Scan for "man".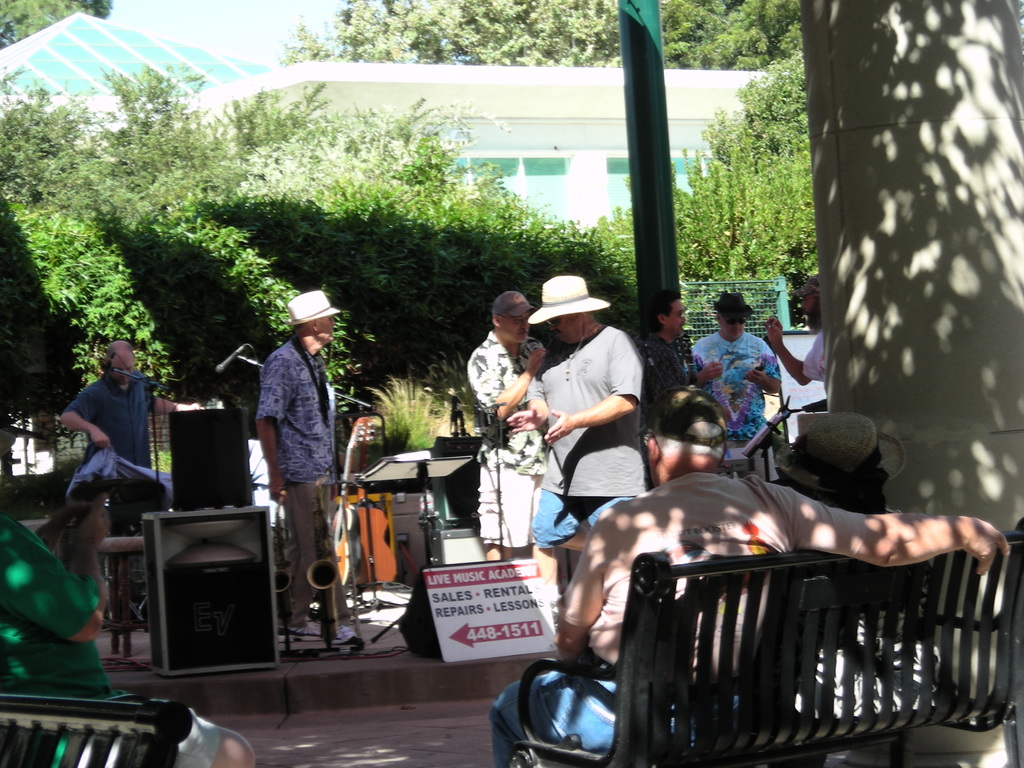
Scan result: (x1=690, y1=288, x2=788, y2=458).
